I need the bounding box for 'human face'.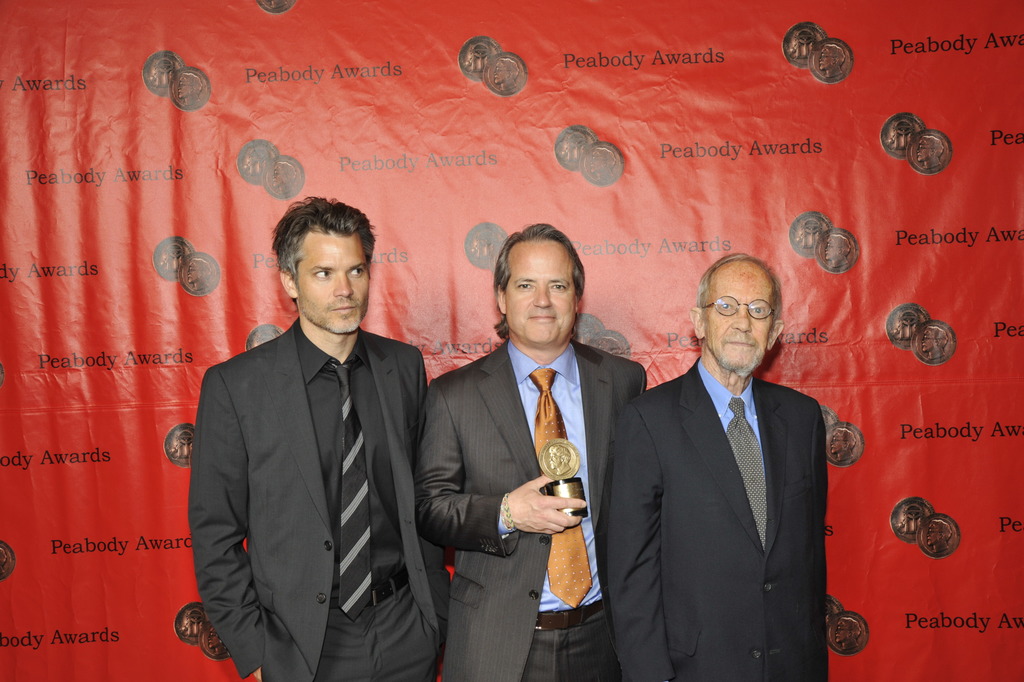
Here it is: [x1=289, y1=229, x2=373, y2=333].
